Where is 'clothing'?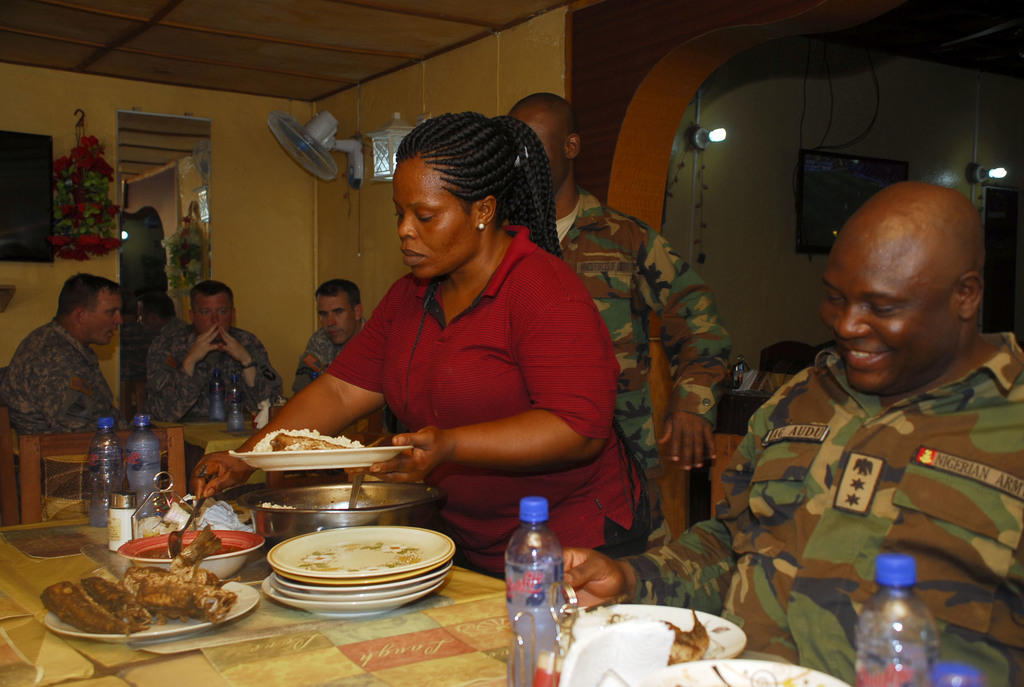
bbox=[719, 311, 1017, 643].
